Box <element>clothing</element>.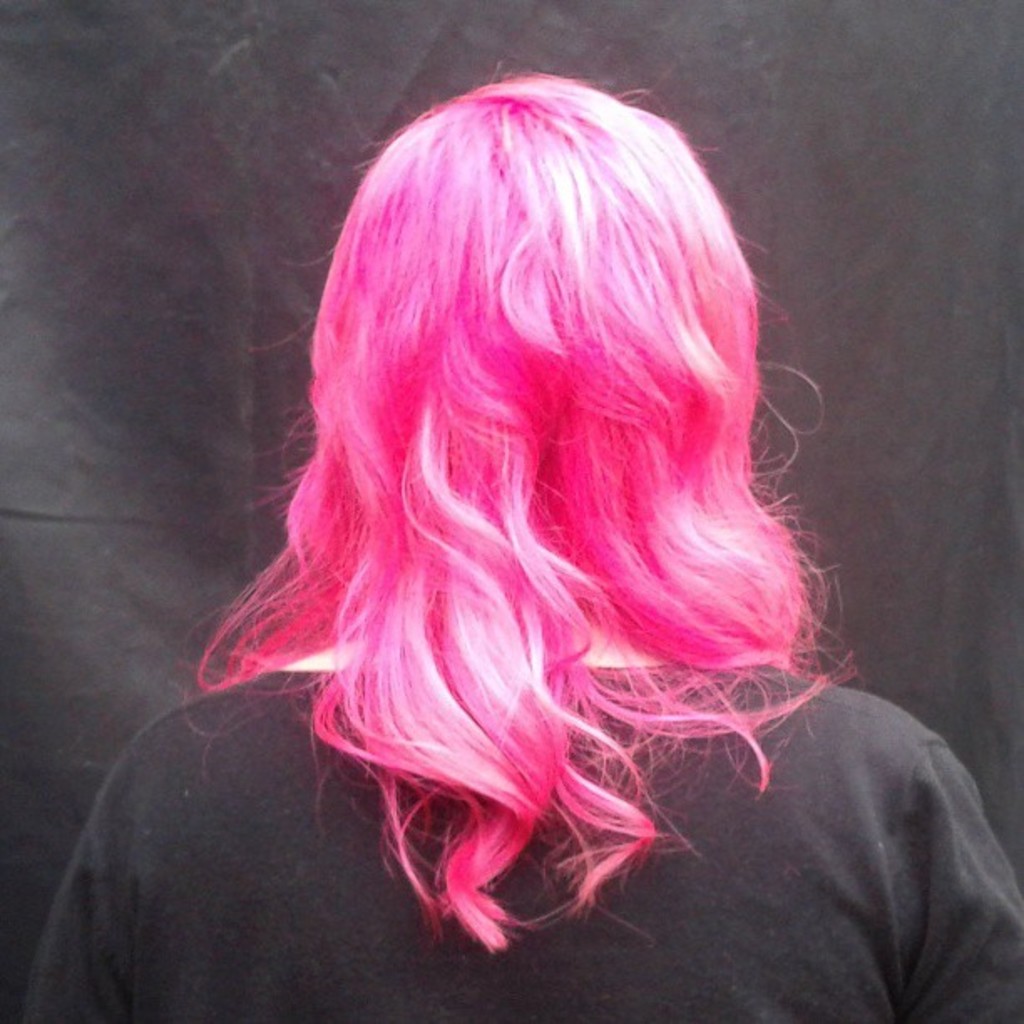
Rect(2, 654, 1022, 1022).
